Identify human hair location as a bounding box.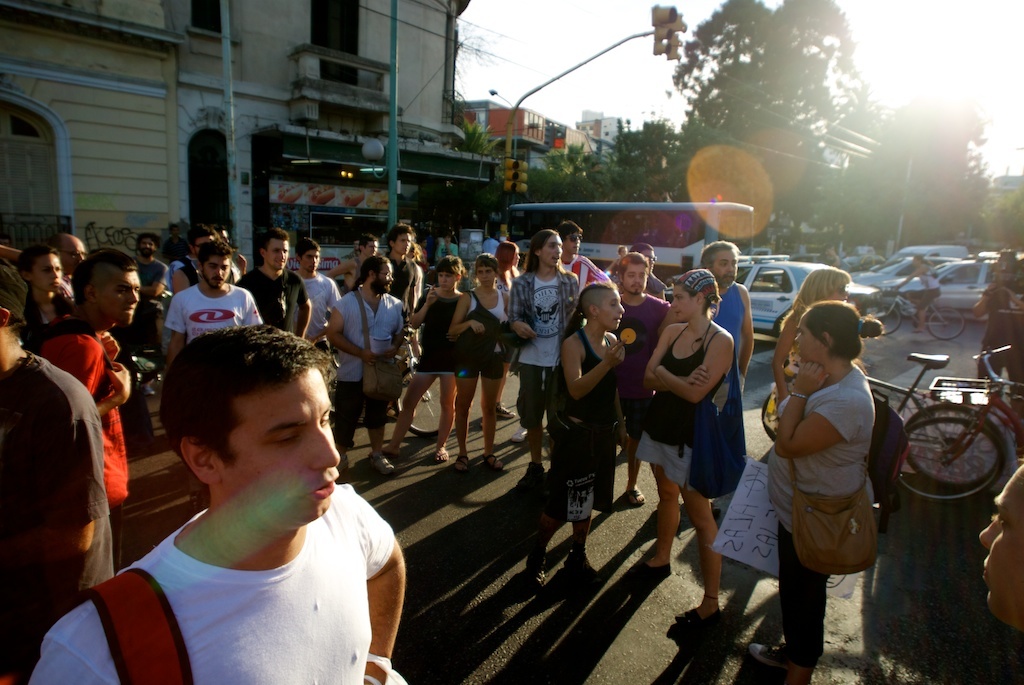
<box>564,280,617,337</box>.
